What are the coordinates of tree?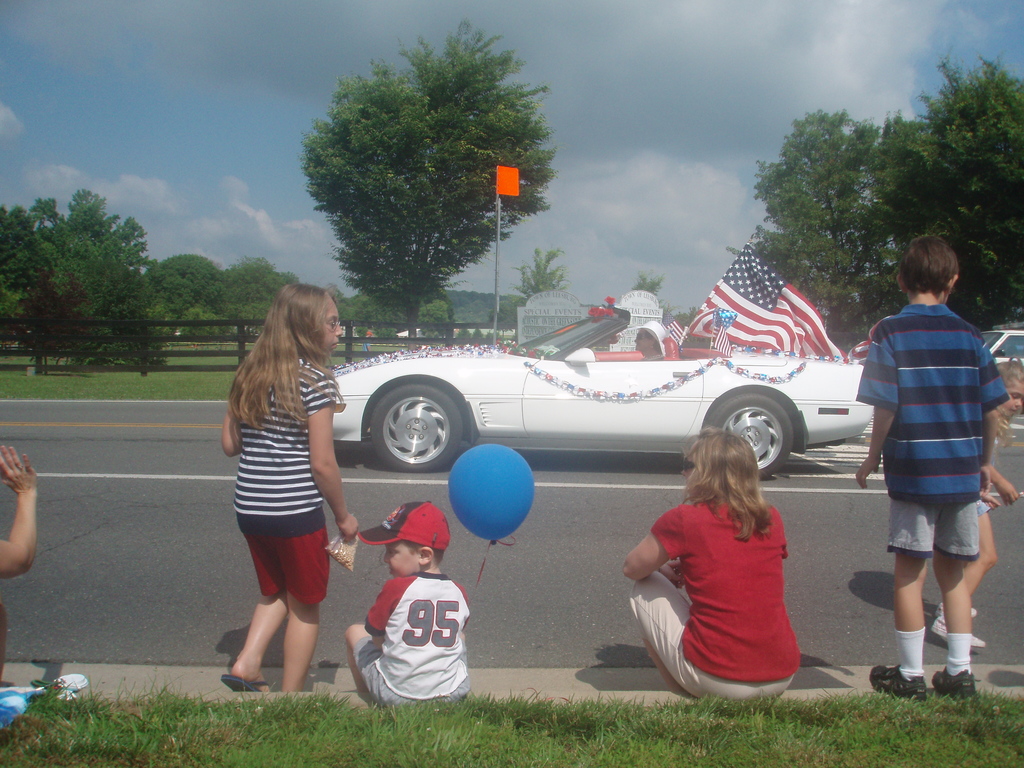
[x1=518, y1=245, x2=563, y2=298].
